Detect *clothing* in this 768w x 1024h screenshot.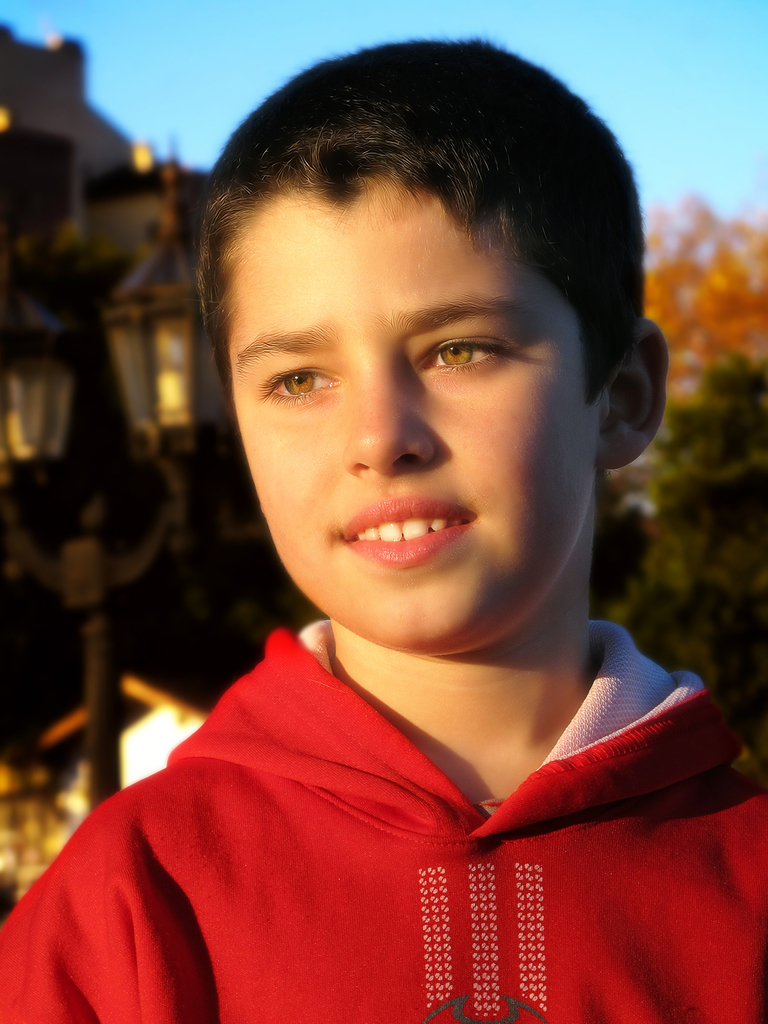
Detection: l=0, t=586, r=767, b=1014.
